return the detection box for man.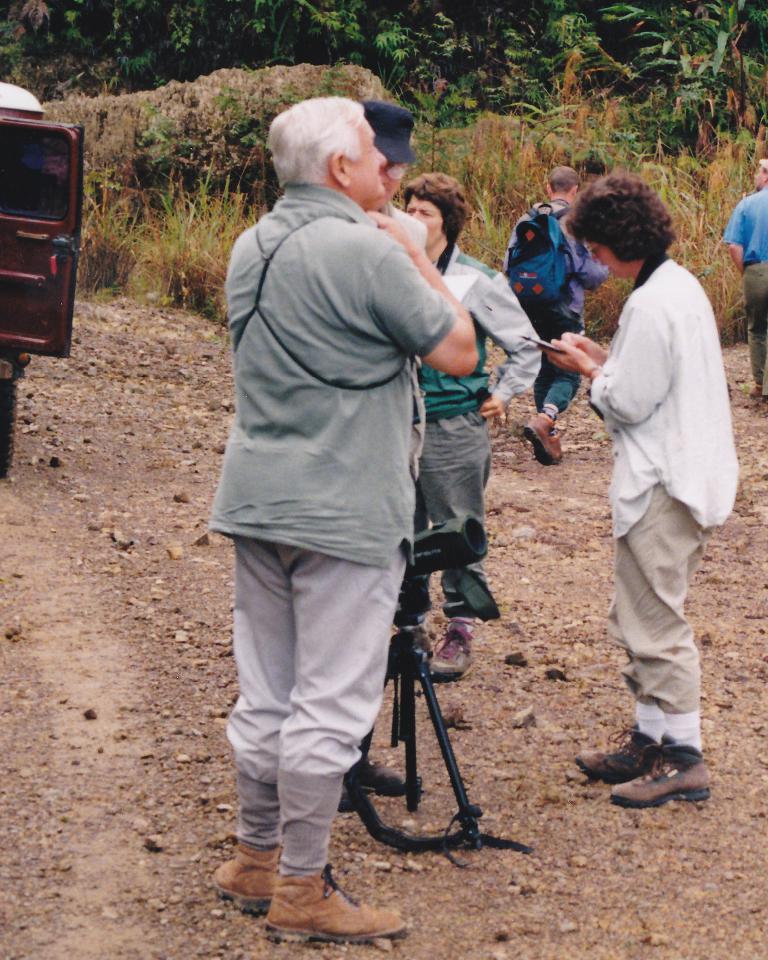
(341,96,435,815).
